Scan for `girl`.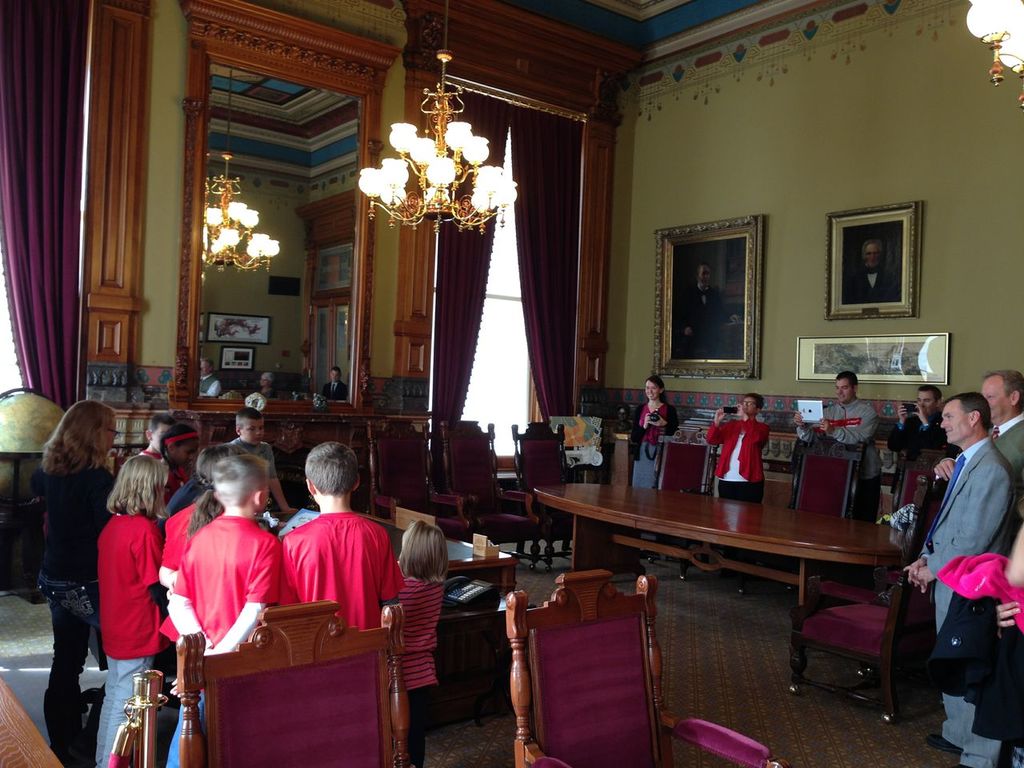
Scan result: (left=89, top=450, right=171, bottom=767).
